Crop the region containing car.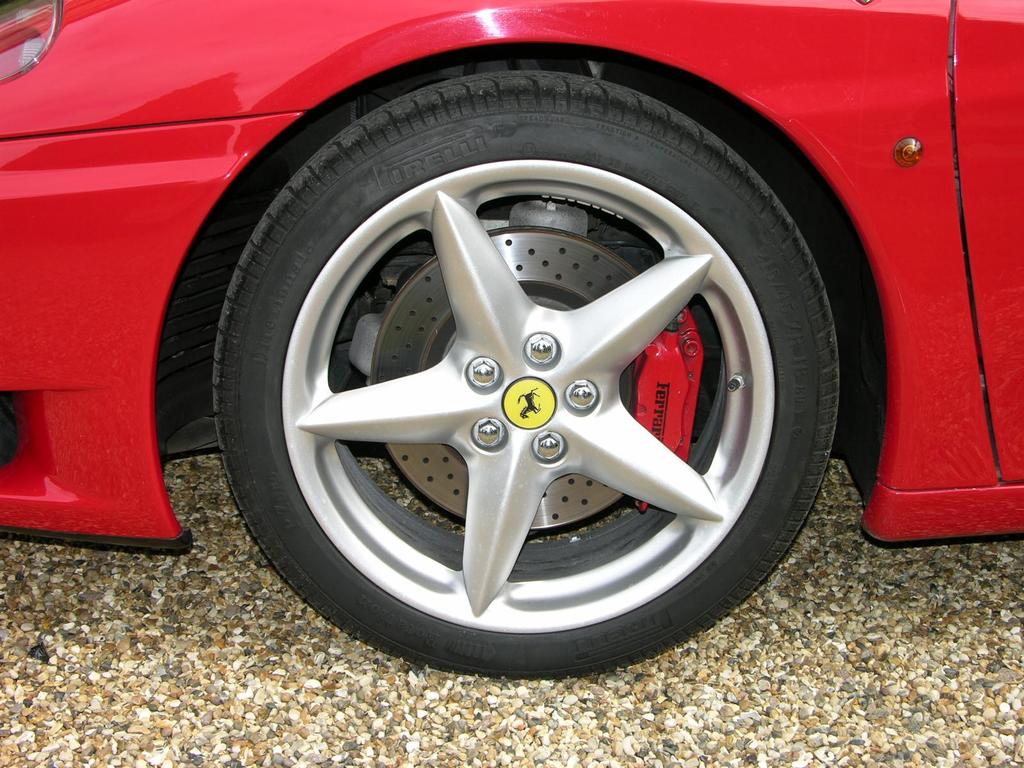
Crop region: (0, 0, 1023, 680).
